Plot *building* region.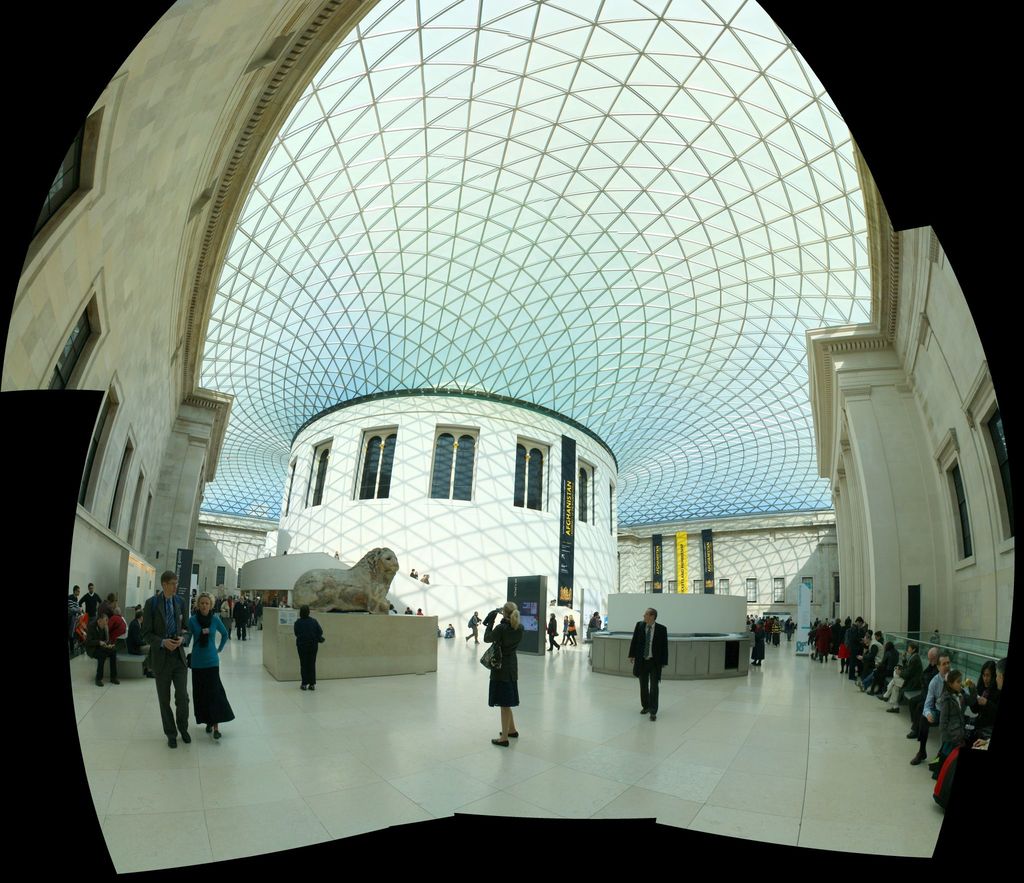
Plotted at 0:0:1022:878.
